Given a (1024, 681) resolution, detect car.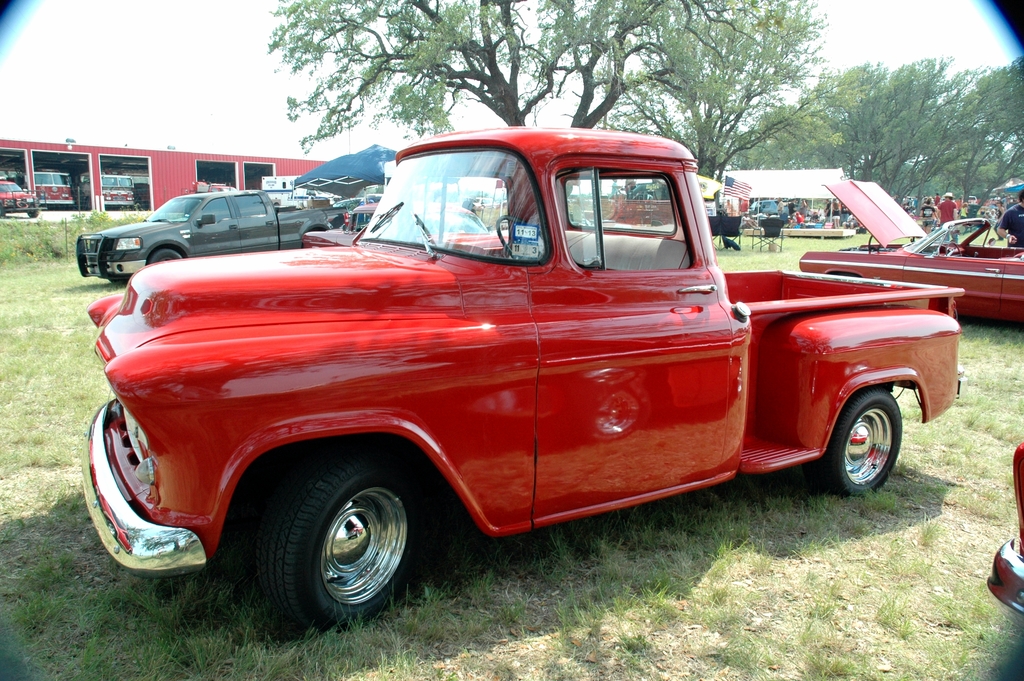
locate(84, 120, 964, 634).
